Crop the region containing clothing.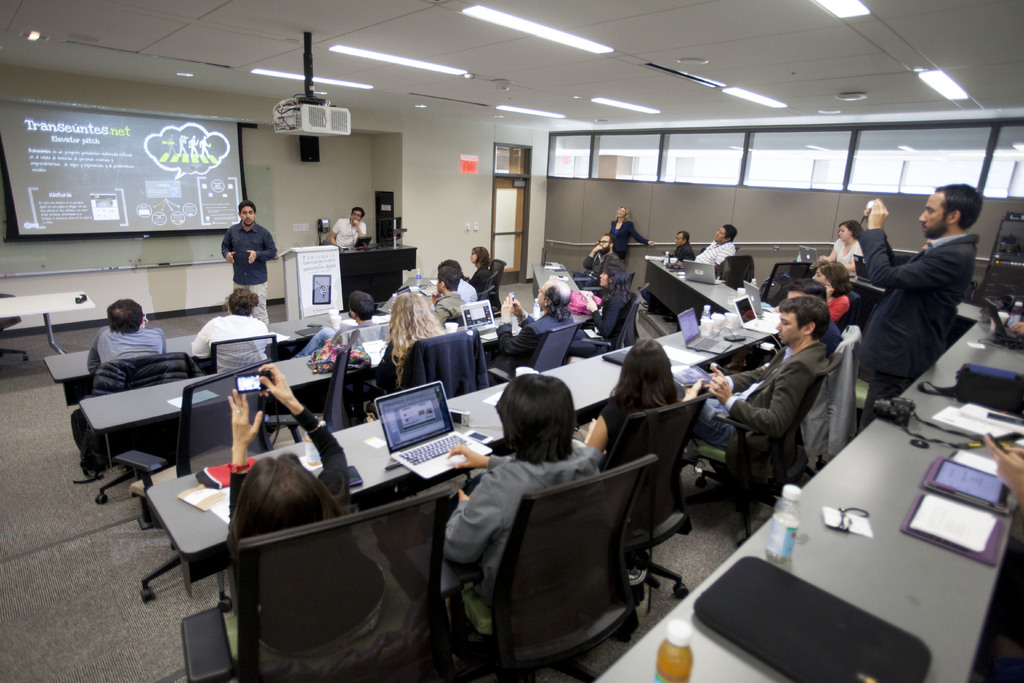
Crop region: 582:247:618:279.
